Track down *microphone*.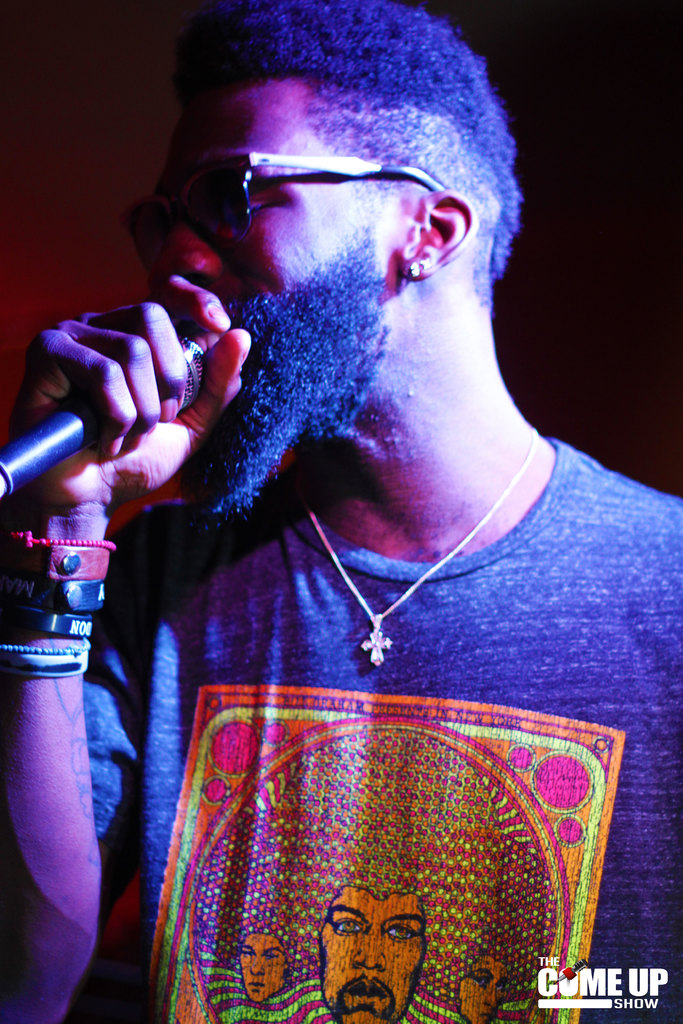
Tracked to l=0, t=328, r=213, b=514.
